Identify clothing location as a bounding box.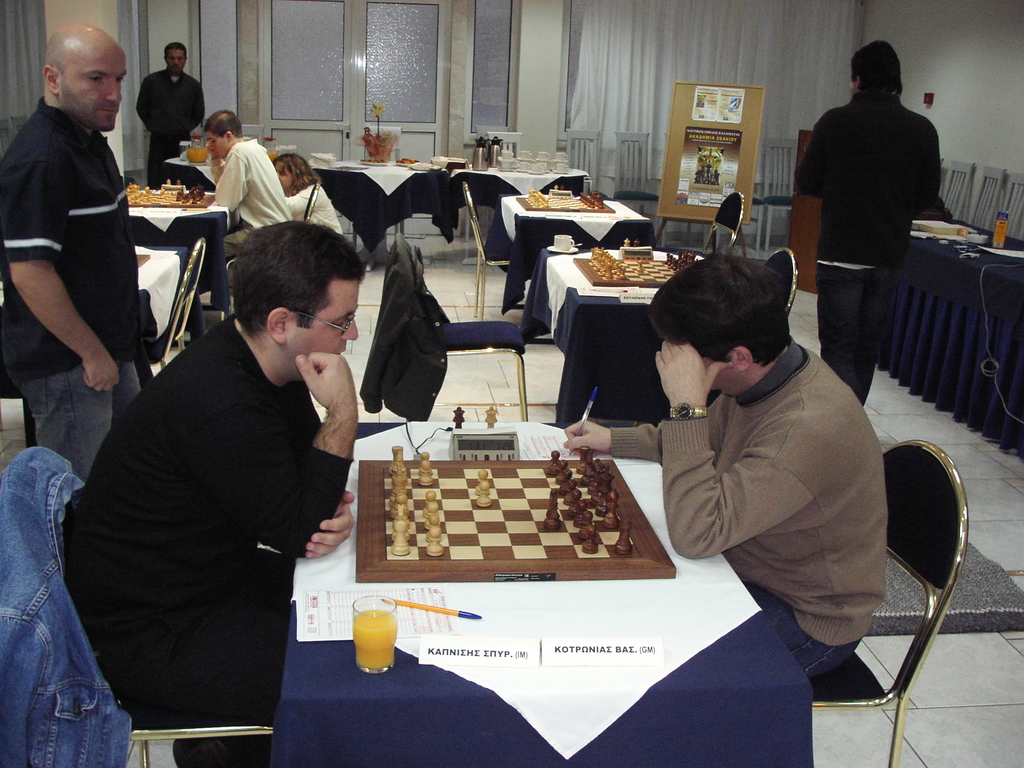
0 93 143 483.
